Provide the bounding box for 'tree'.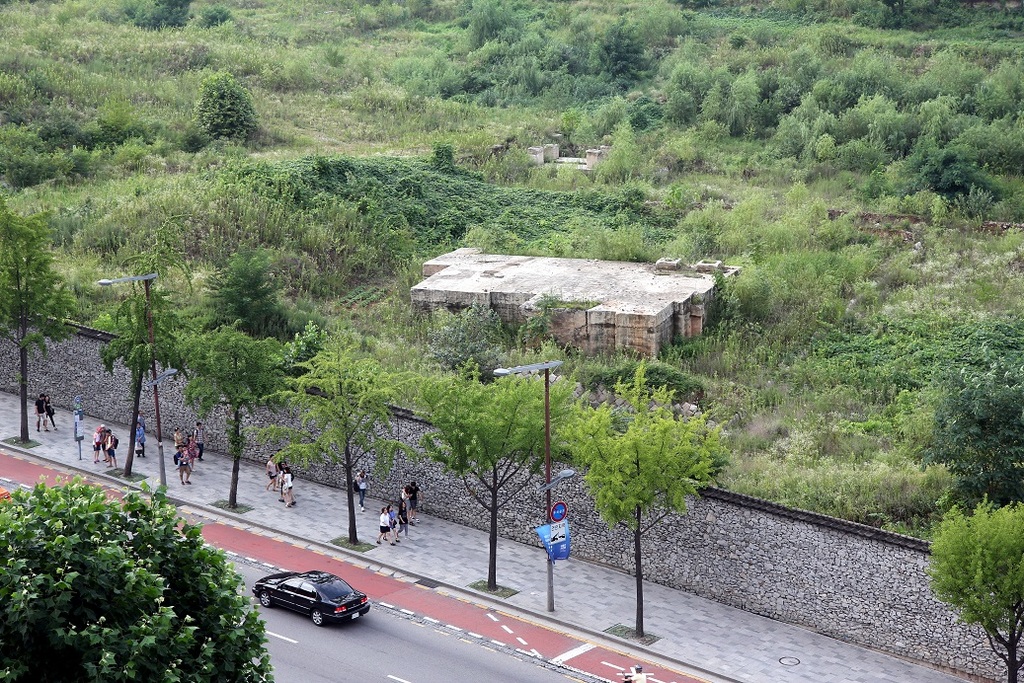
Rect(923, 301, 1023, 505).
